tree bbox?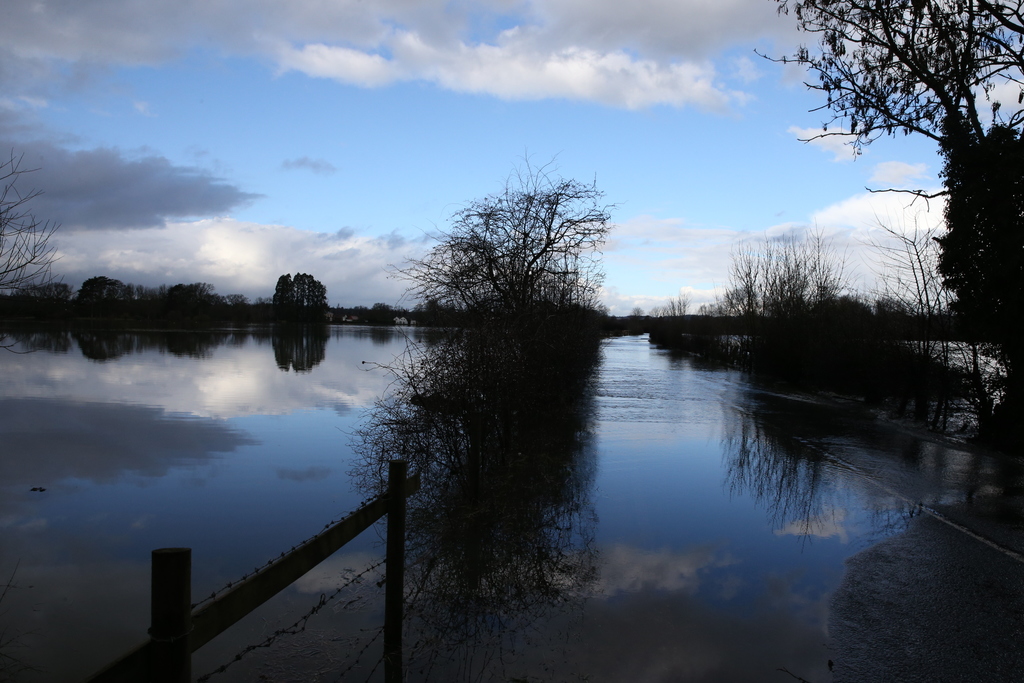
crop(283, 271, 296, 315)
